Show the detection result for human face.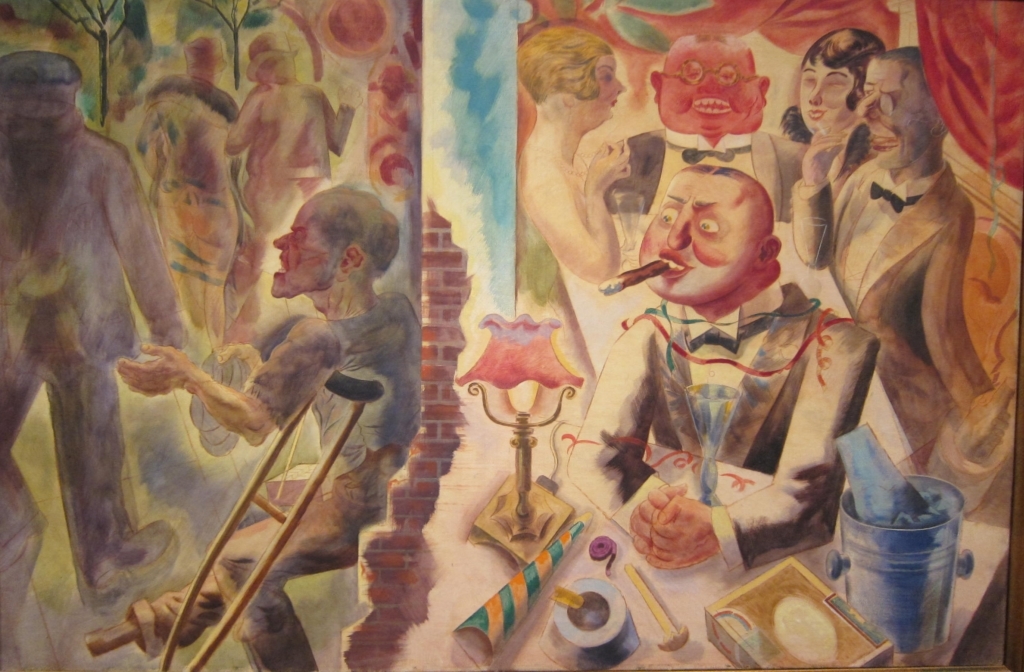
bbox=(855, 59, 930, 167).
